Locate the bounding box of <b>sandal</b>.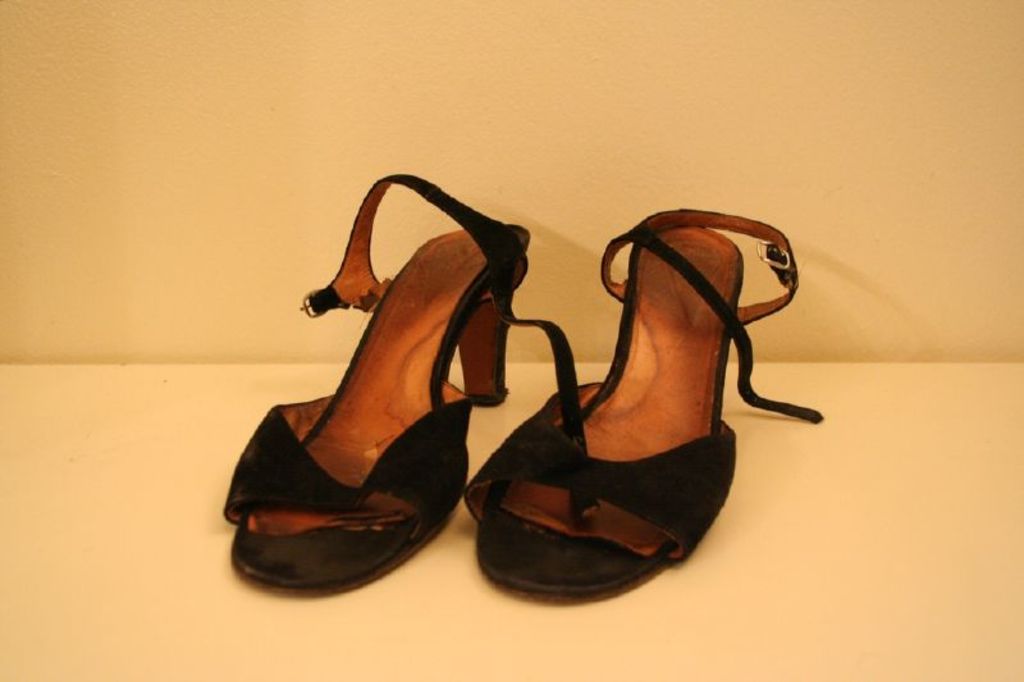
Bounding box: BBox(457, 203, 810, 603).
